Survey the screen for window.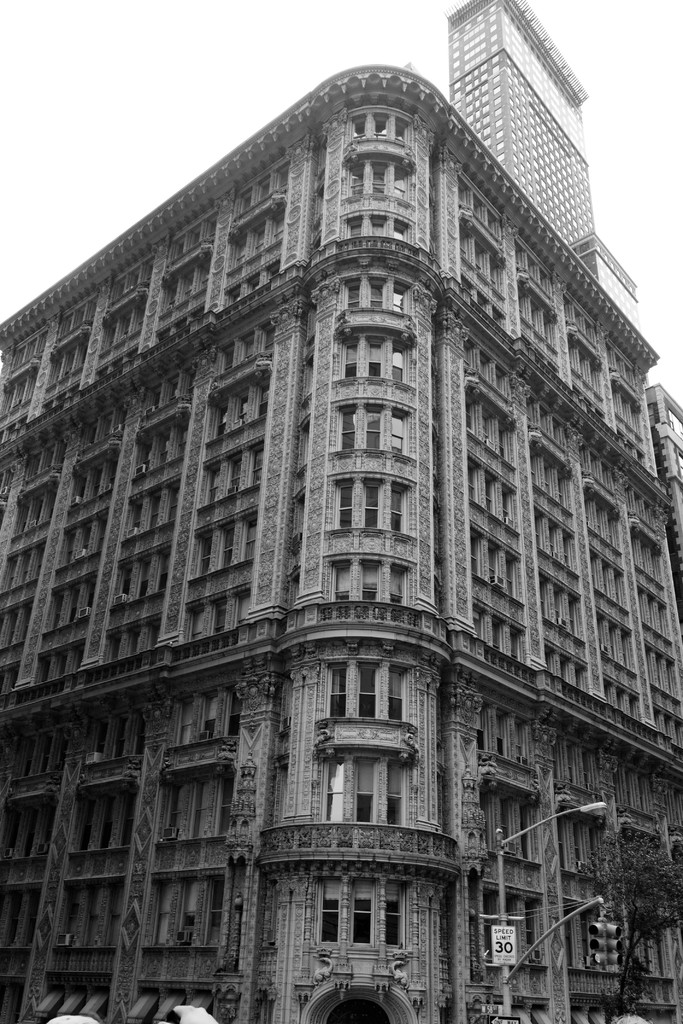
Survey found: 0,659,23,698.
